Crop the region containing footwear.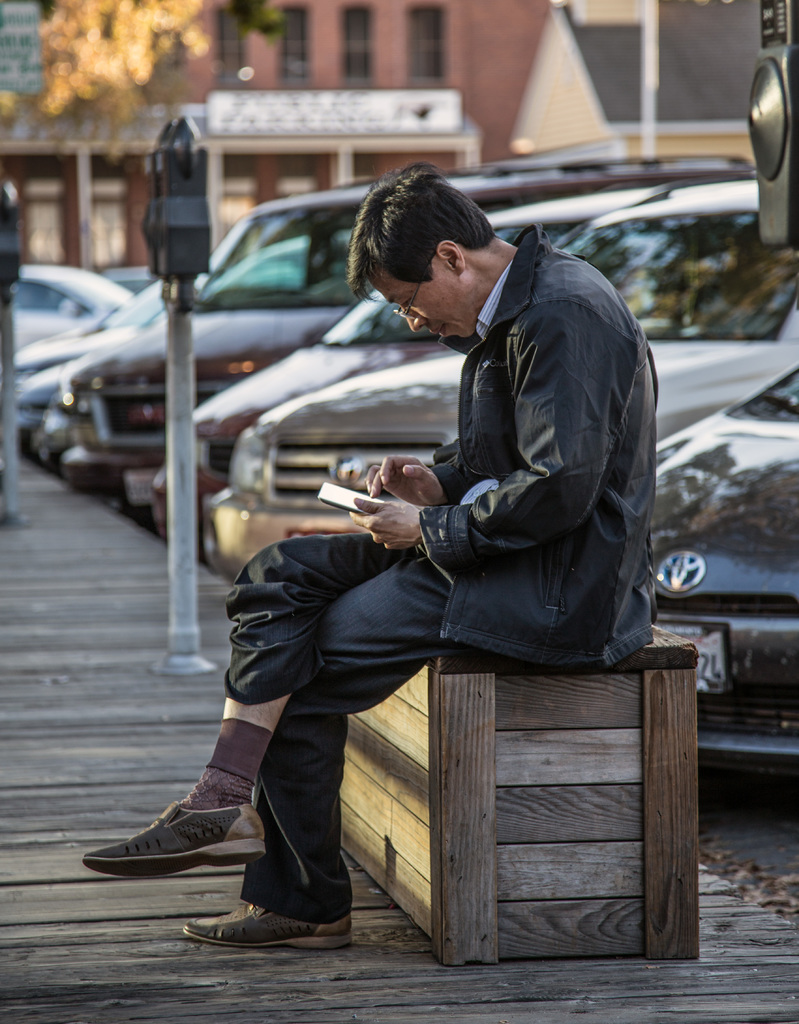
Crop region: rect(95, 774, 250, 893).
